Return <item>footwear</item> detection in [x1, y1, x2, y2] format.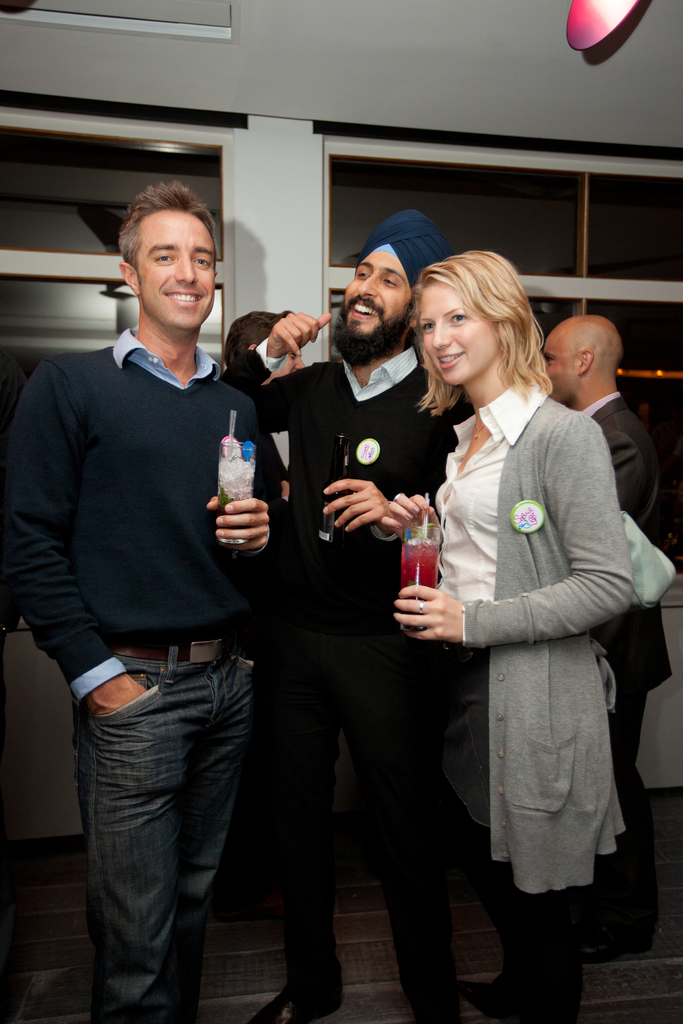
[572, 918, 655, 961].
